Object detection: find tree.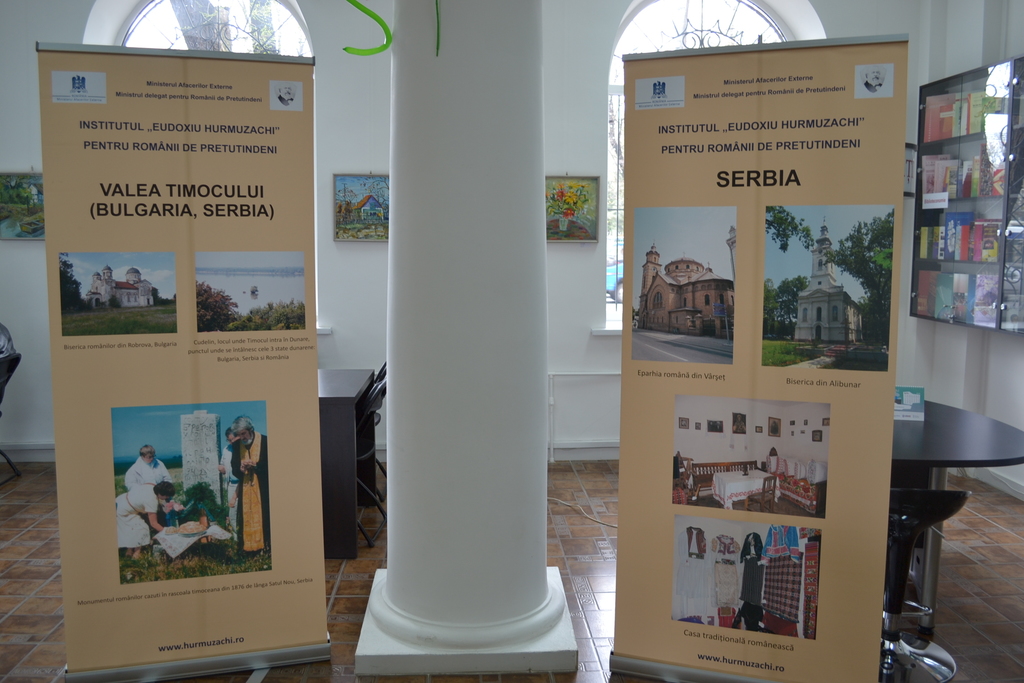
left=822, top=206, right=894, bottom=372.
